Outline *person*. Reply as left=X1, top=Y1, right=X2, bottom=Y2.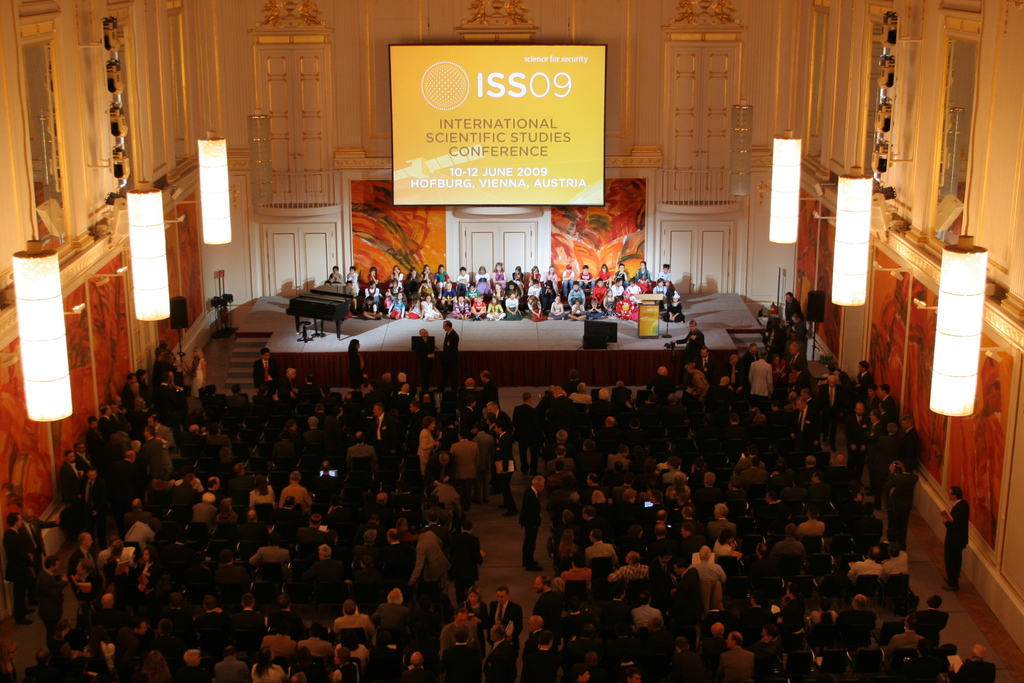
left=935, top=483, right=969, bottom=595.
